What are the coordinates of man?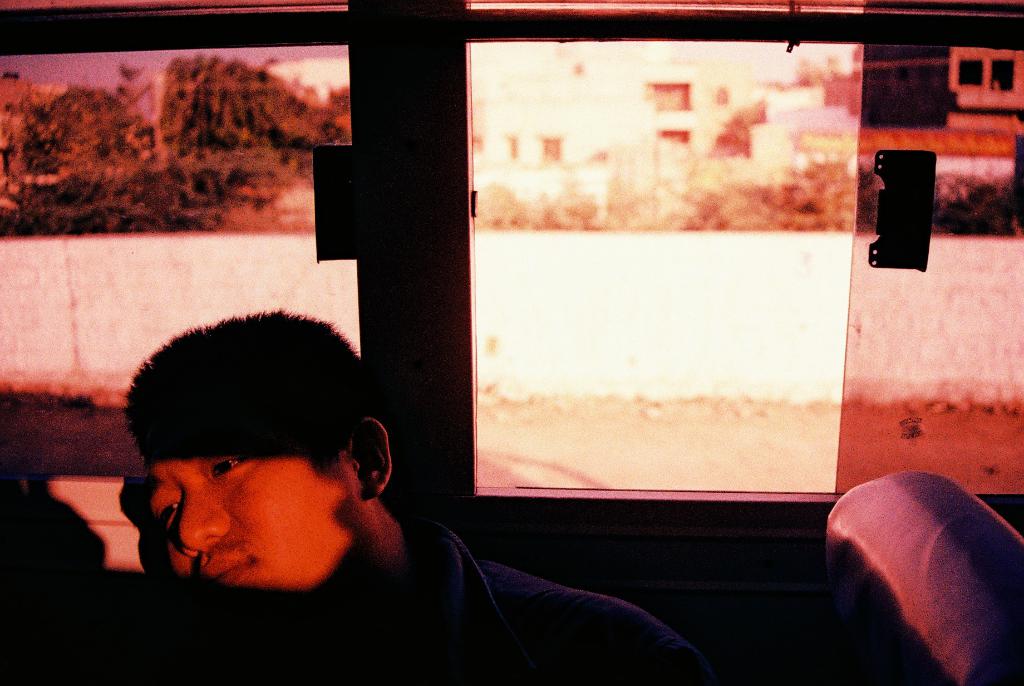
115,219,624,662.
